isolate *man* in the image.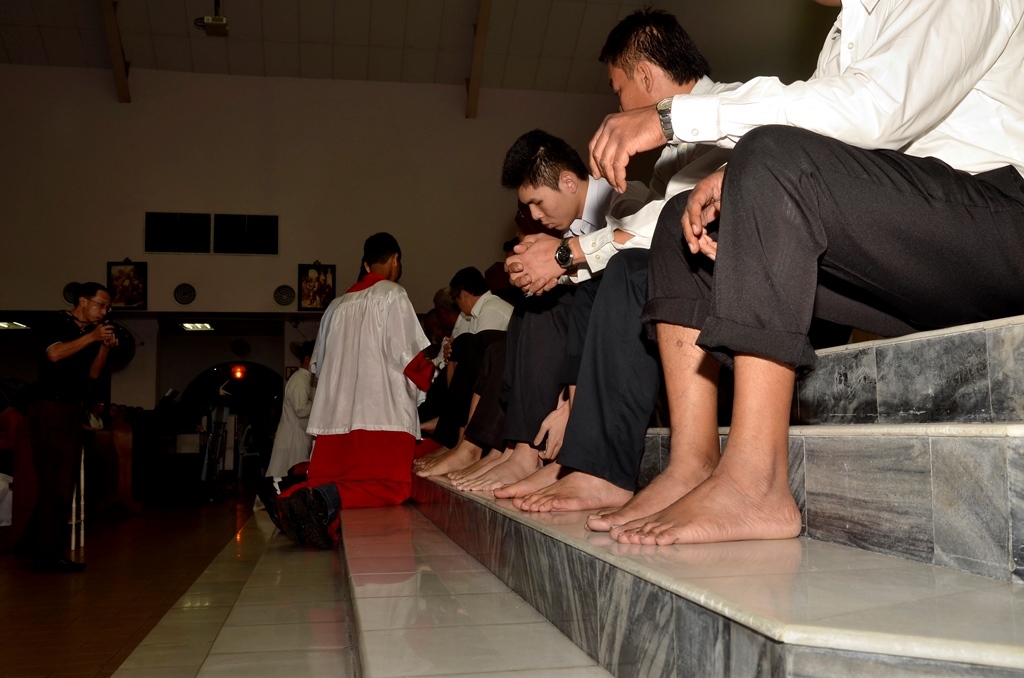
Isolated region: <box>484,19,752,514</box>.
